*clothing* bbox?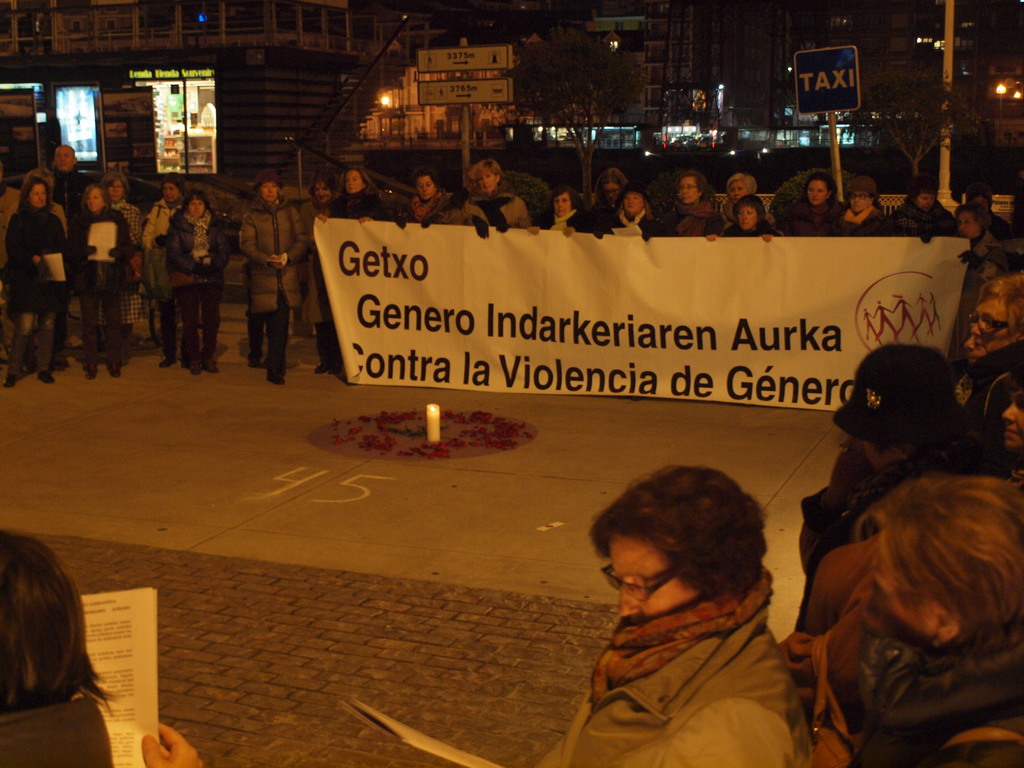
{"x1": 533, "y1": 199, "x2": 594, "y2": 234}
